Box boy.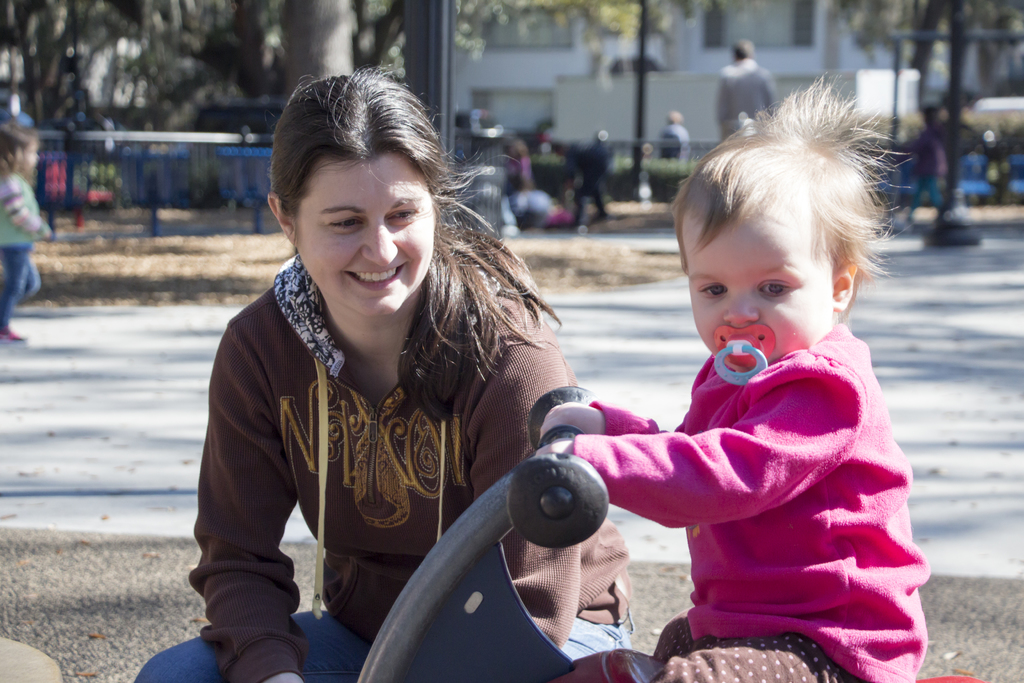
516, 51, 941, 679.
